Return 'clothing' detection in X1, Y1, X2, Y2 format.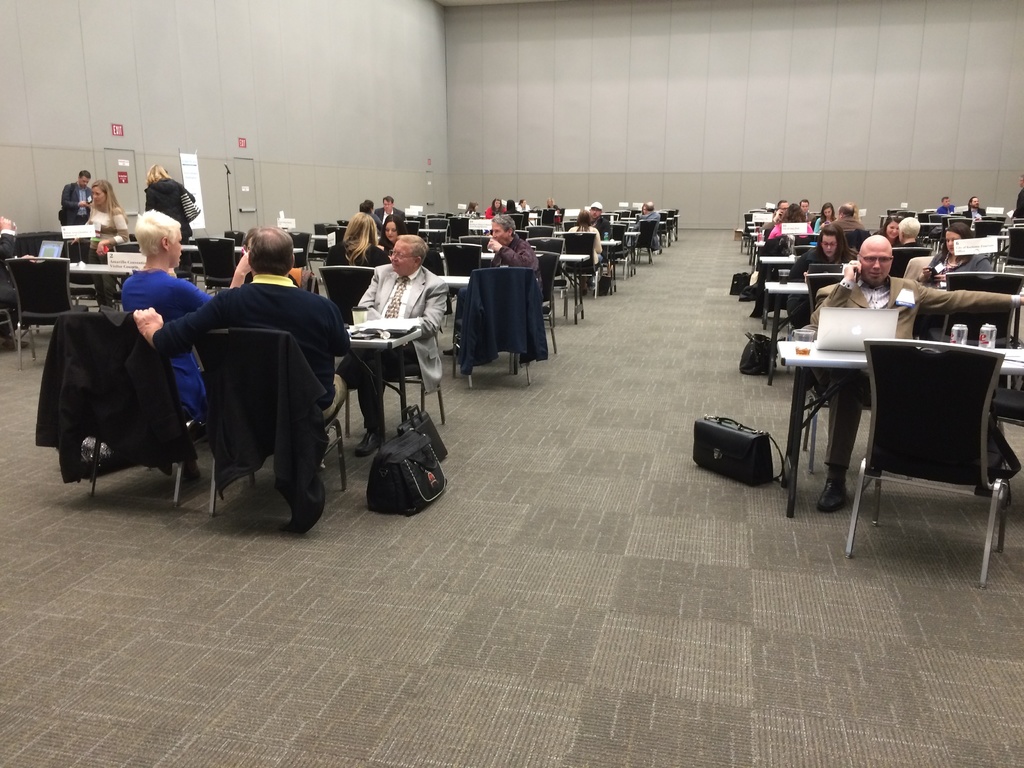
492, 229, 538, 280.
